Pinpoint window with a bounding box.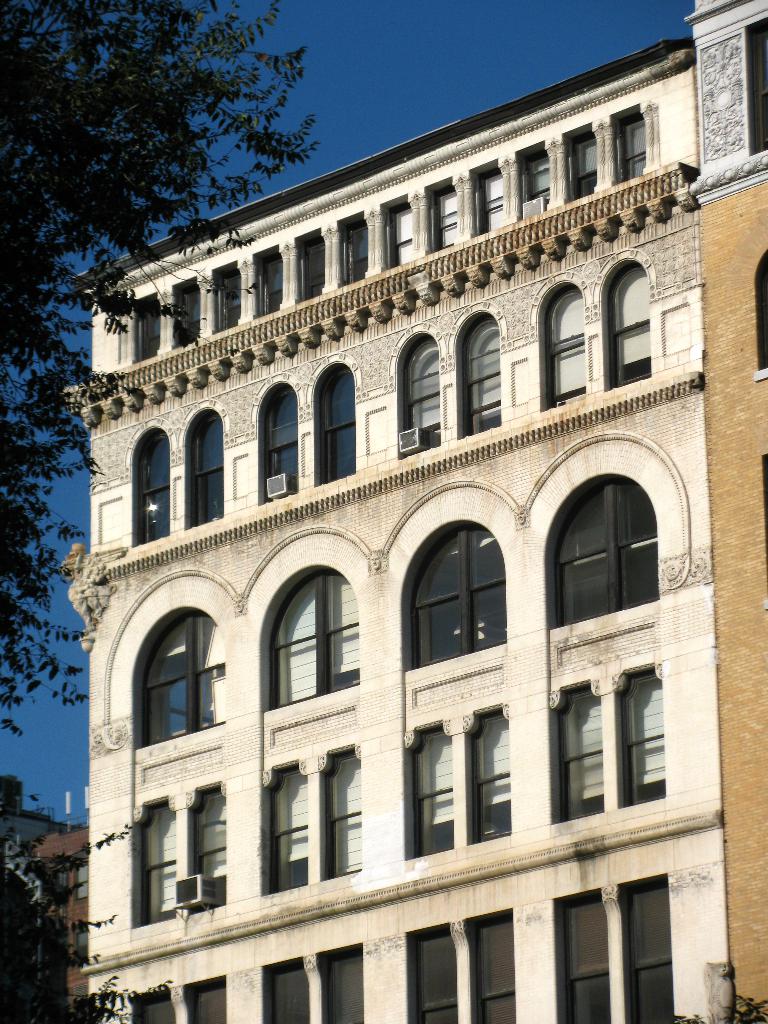
513, 140, 551, 219.
